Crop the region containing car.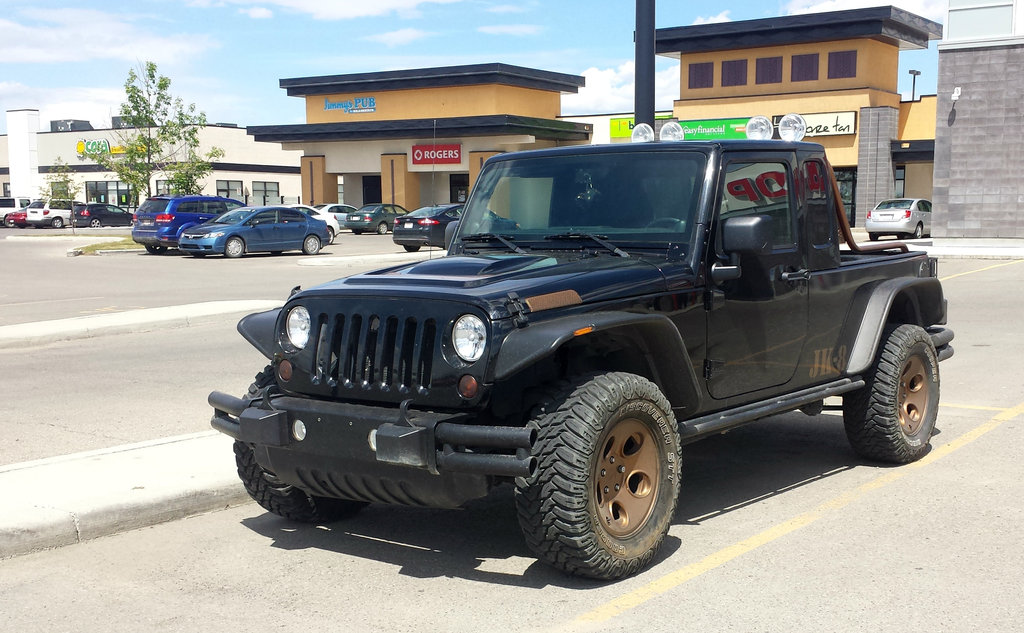
Crop region: 8,202,32,227.
